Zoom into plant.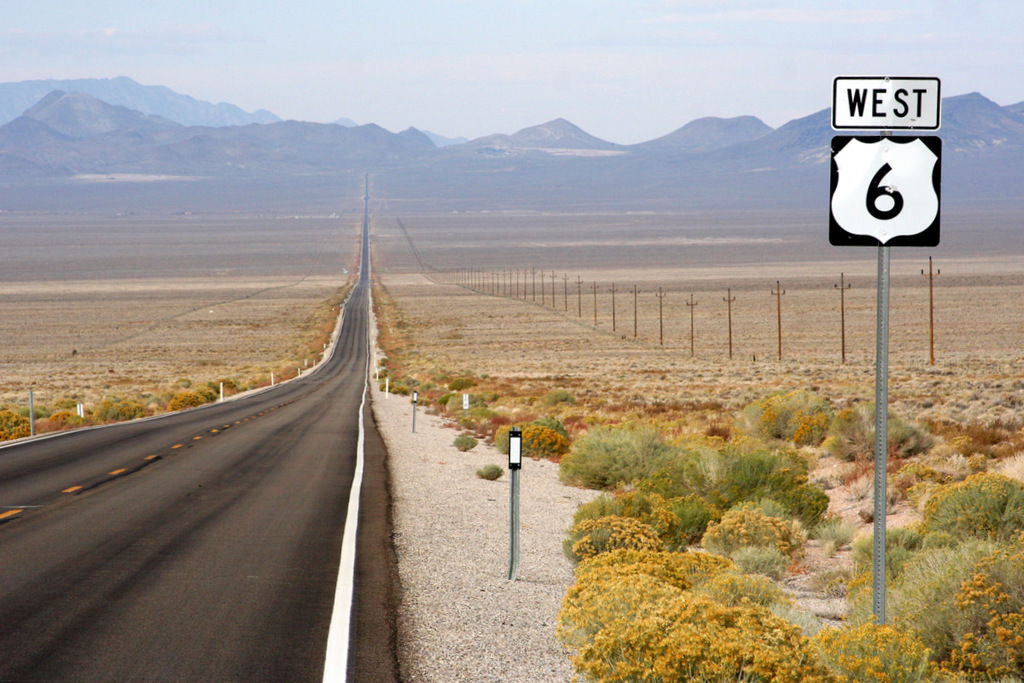
Zoom target: bbox=(773, 475, 843, 528).
